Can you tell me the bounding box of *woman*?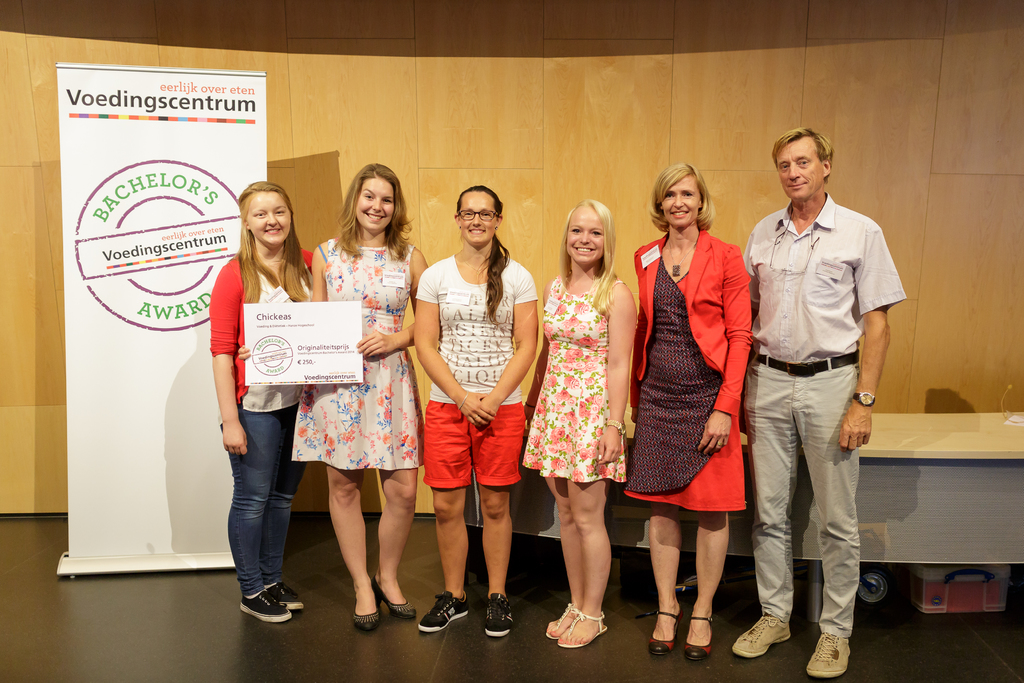
Rect(209, 180, 321, 623).
